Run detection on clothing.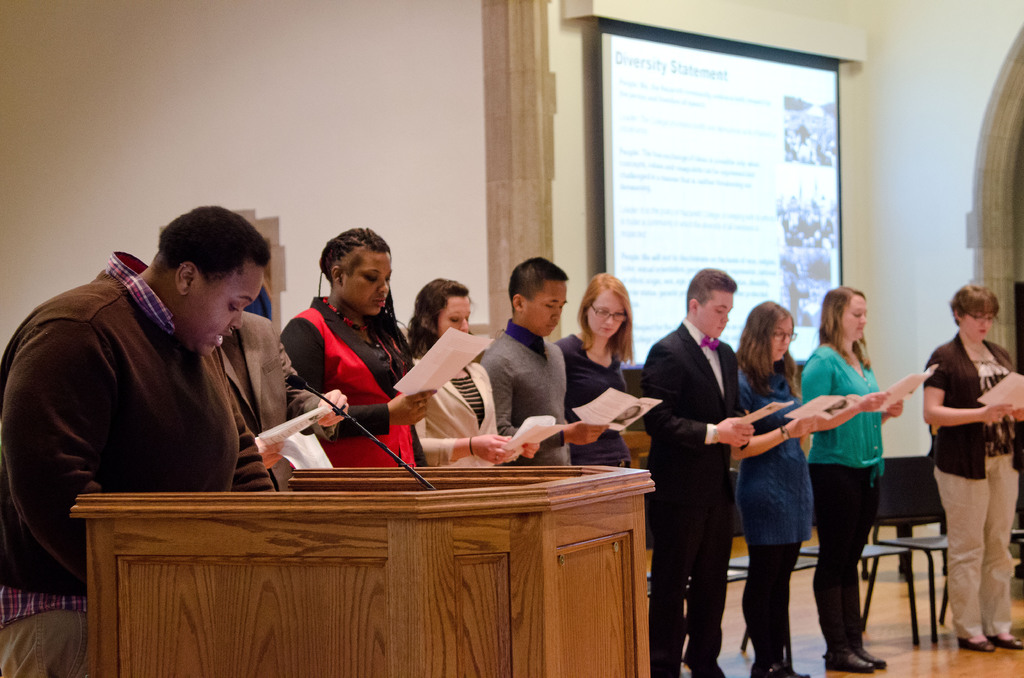
Result: select_region(924, 337, 1020, 637).
